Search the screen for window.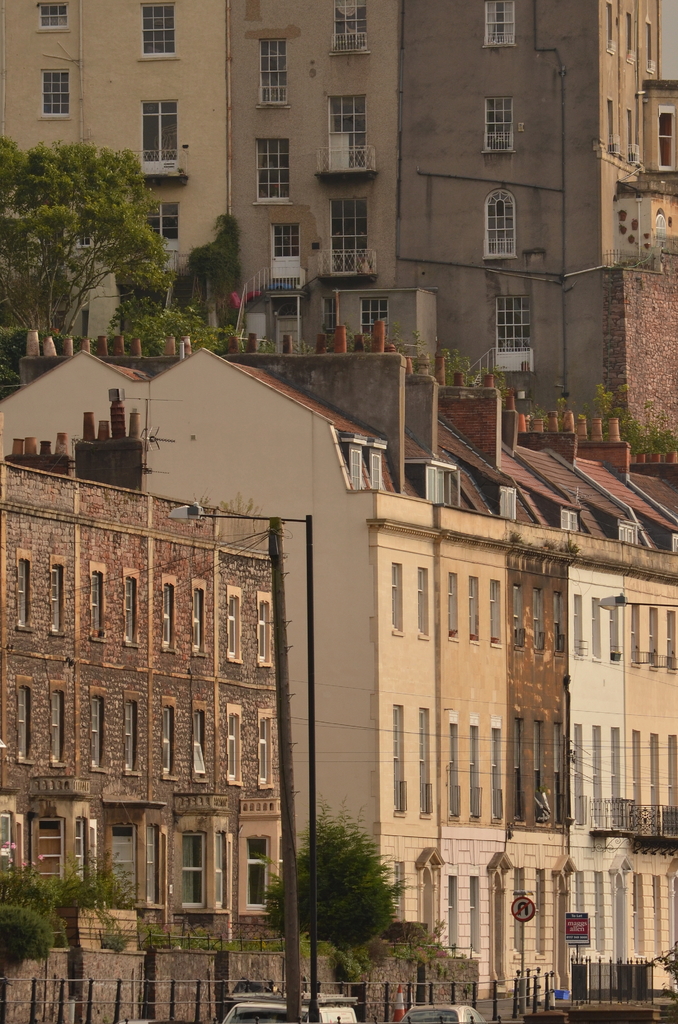
Found at (x1=146, y1=824, x2=161, y2=905).
